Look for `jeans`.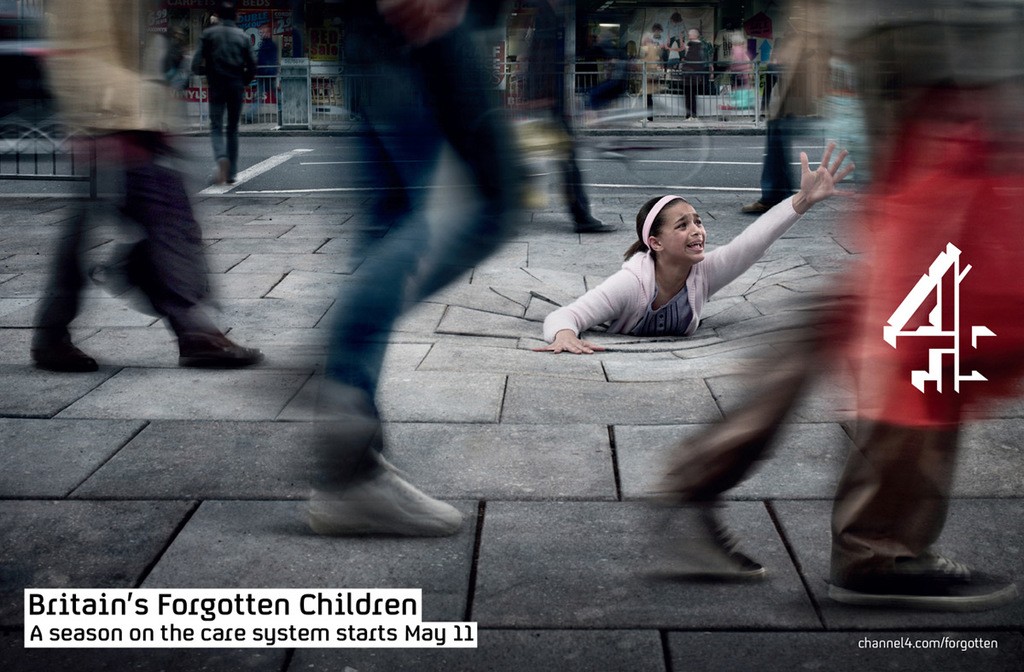
Found: BBox(319, 6, 527, 427).
